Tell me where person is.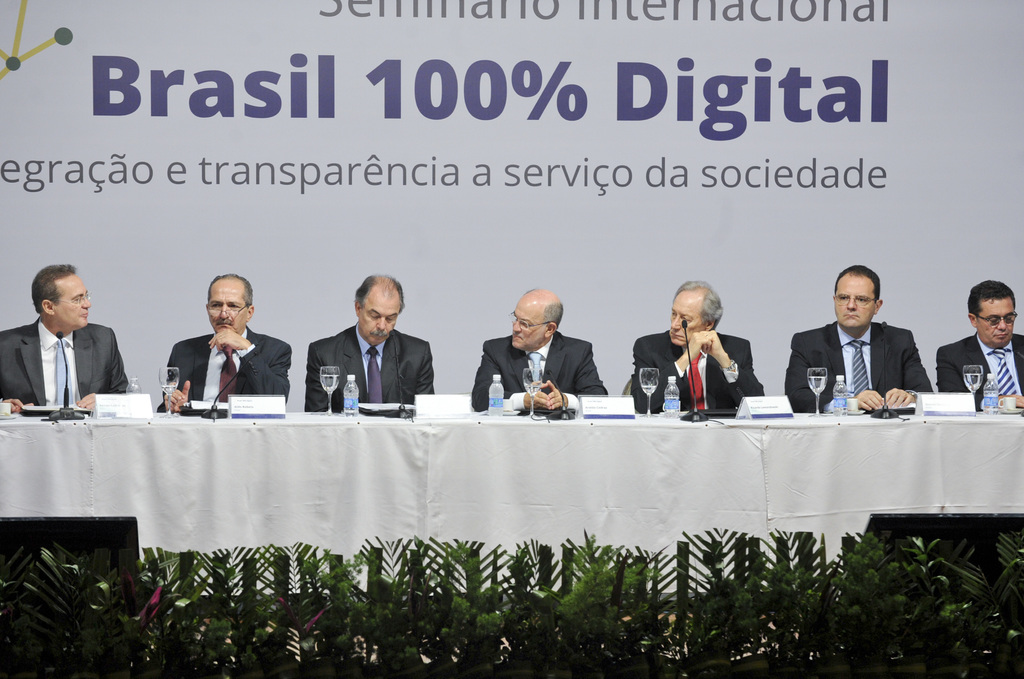
person is at (left=158, top=271, right=294, bottom=418).
